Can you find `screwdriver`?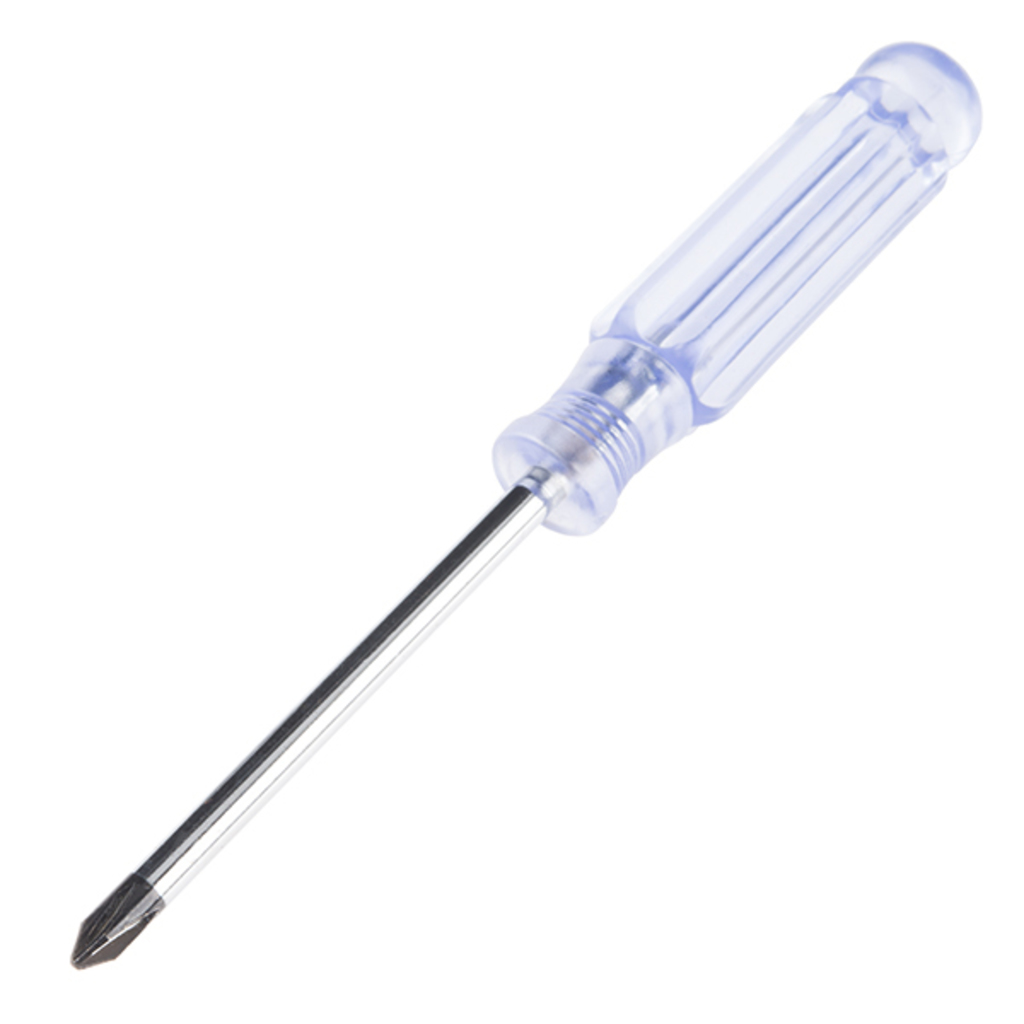
Yes, bounding box: rect(73, 39, 976, 963).
